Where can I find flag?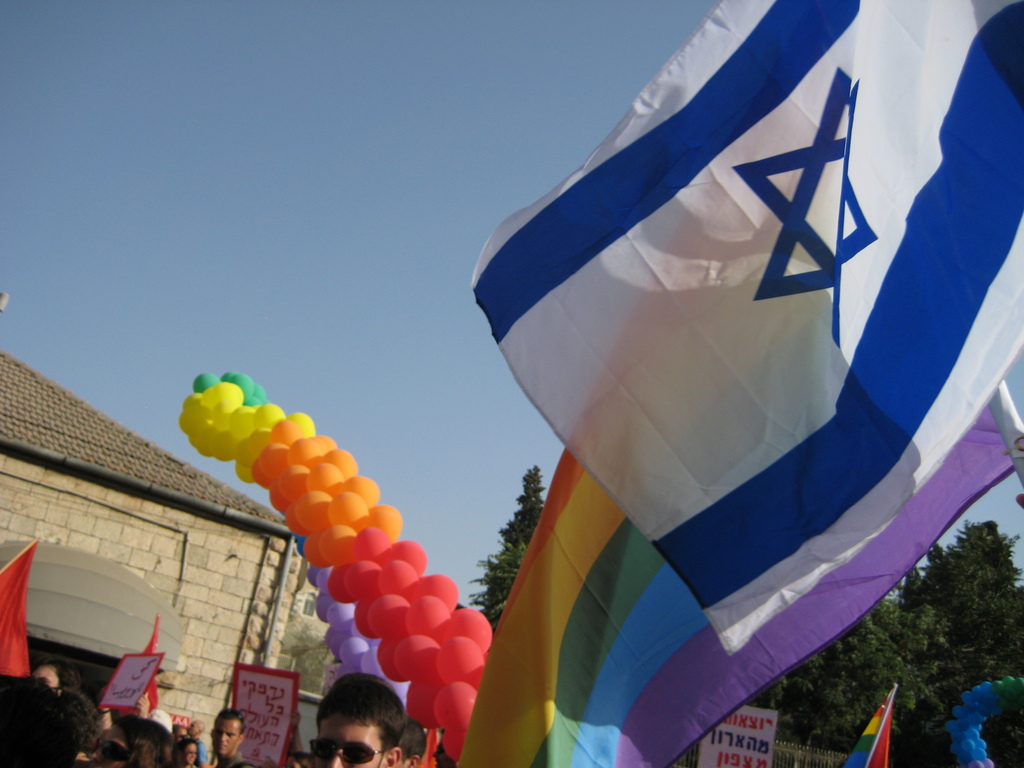
You can find it at 0:540:40:682.
